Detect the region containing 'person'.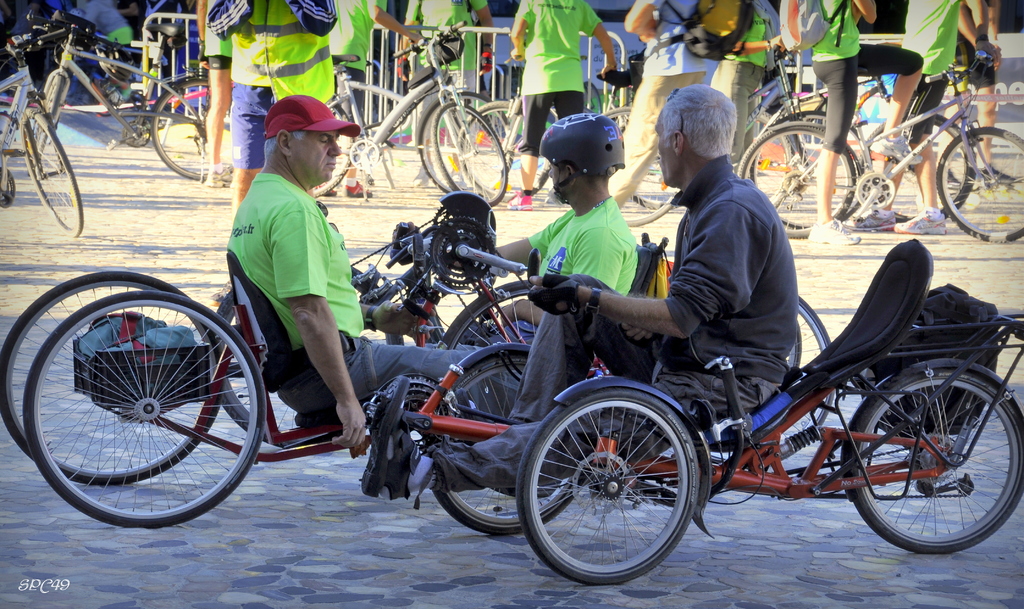
region(359, 82, 801, 503).
